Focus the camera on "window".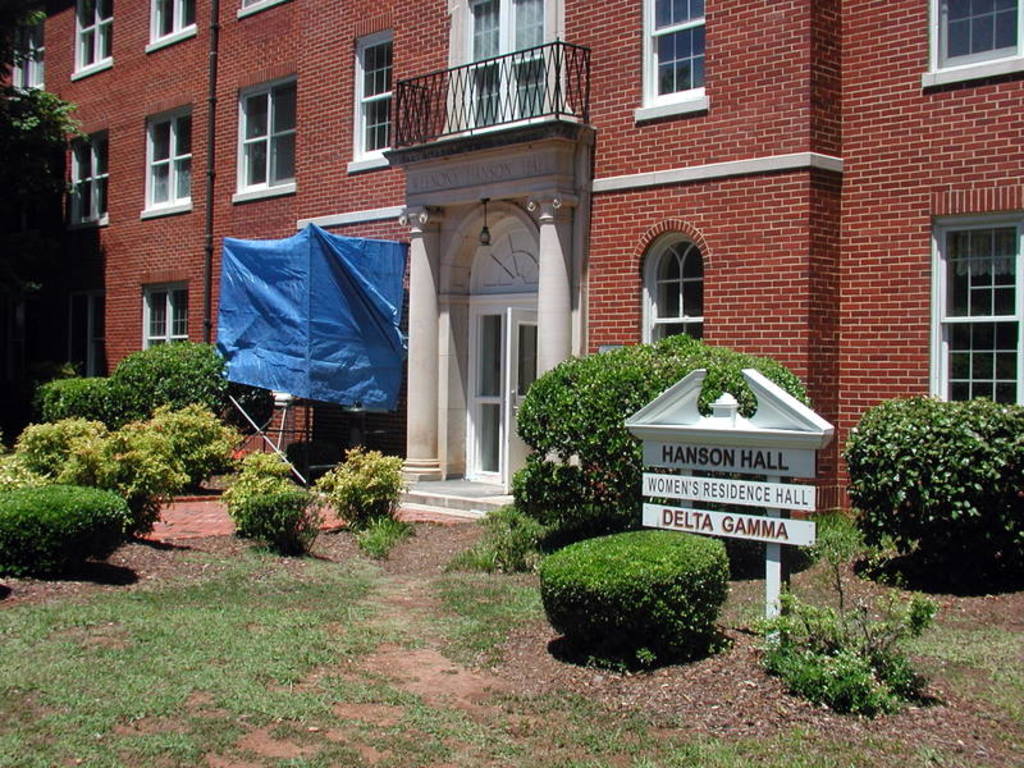
Focus region: detection(635, 228, 707, 347).
